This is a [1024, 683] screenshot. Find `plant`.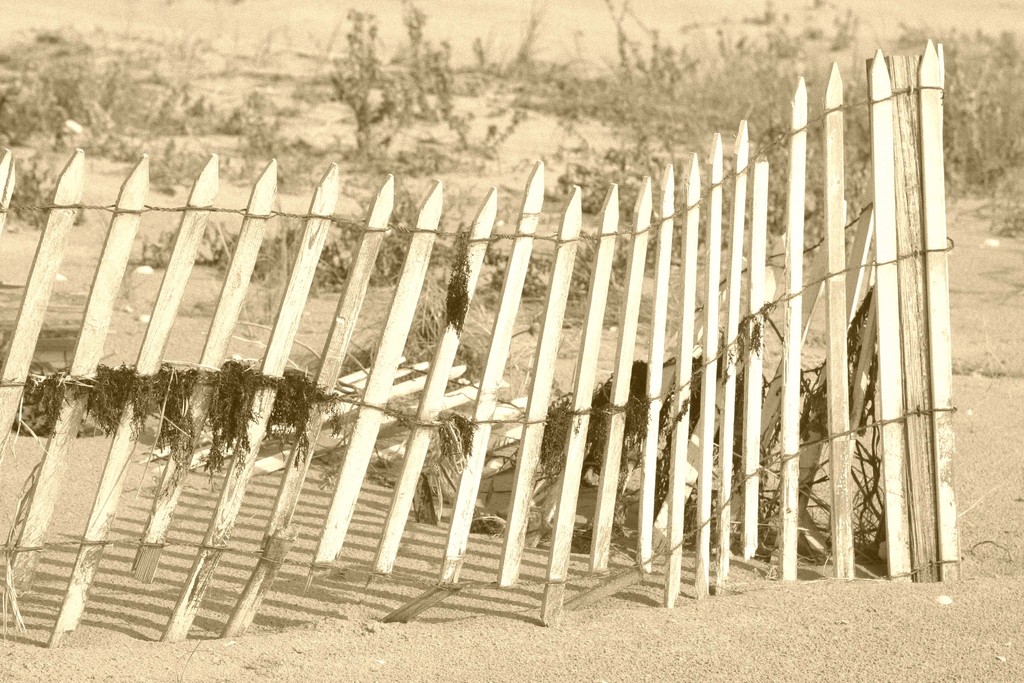
Bounding box: crop(325, 6, 407, 171).
